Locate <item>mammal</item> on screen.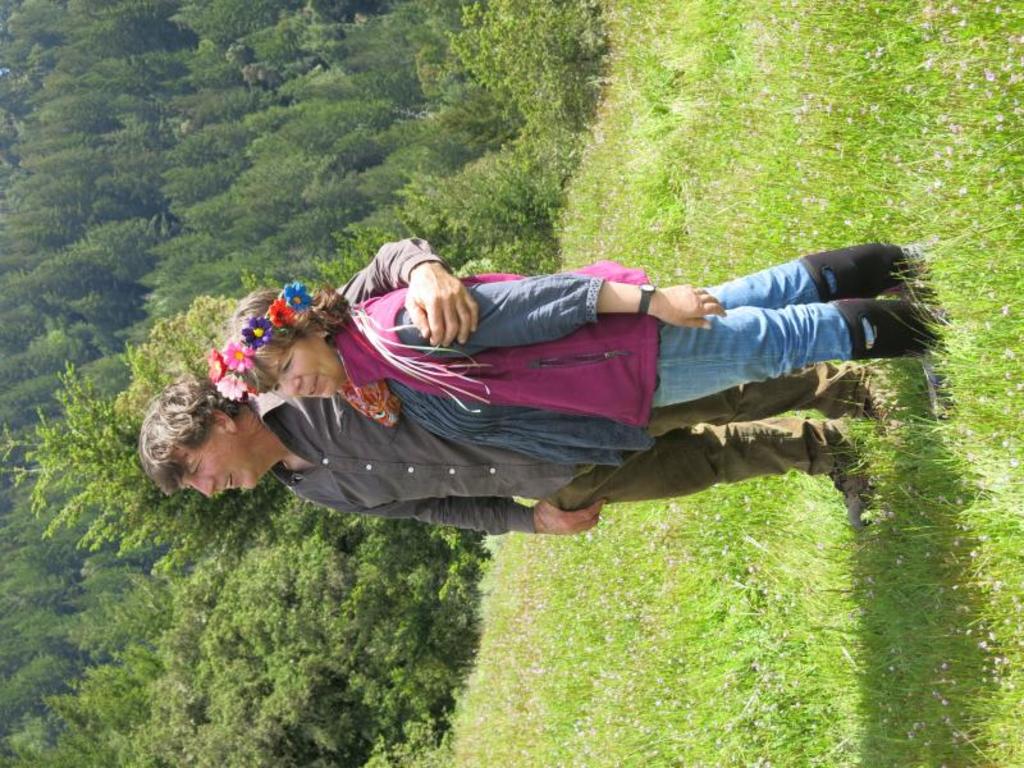
On screen at bbox=[138, 237, 916, 535].
